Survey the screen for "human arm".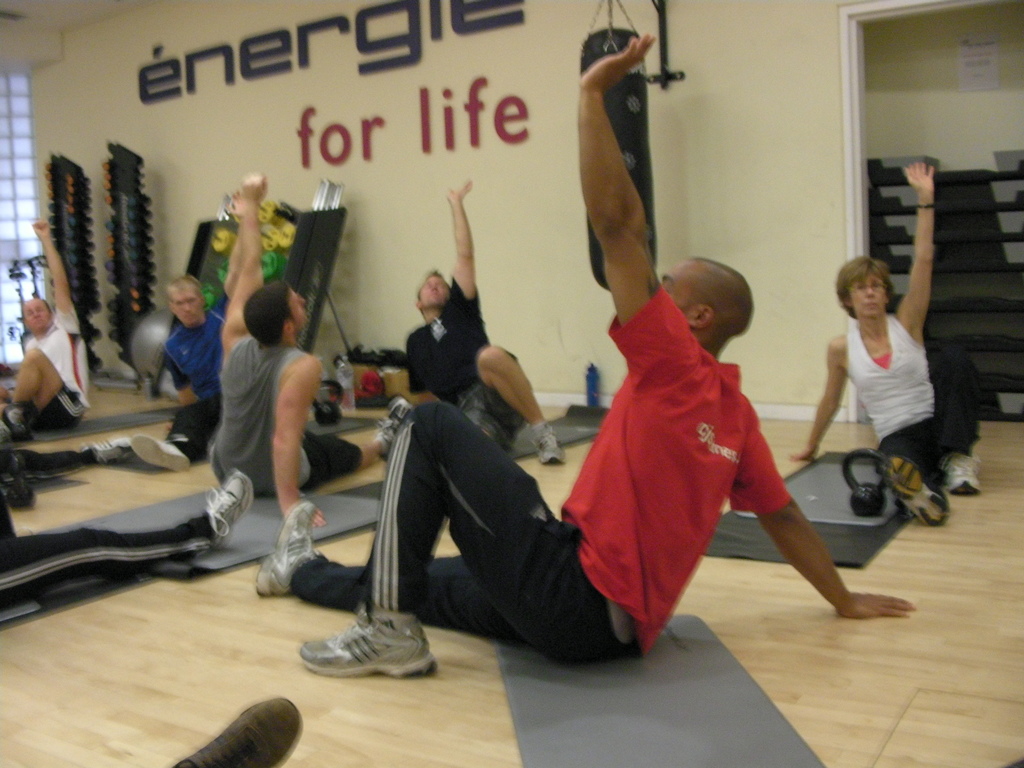
Survey found: box(38, 218, 86, 328).
